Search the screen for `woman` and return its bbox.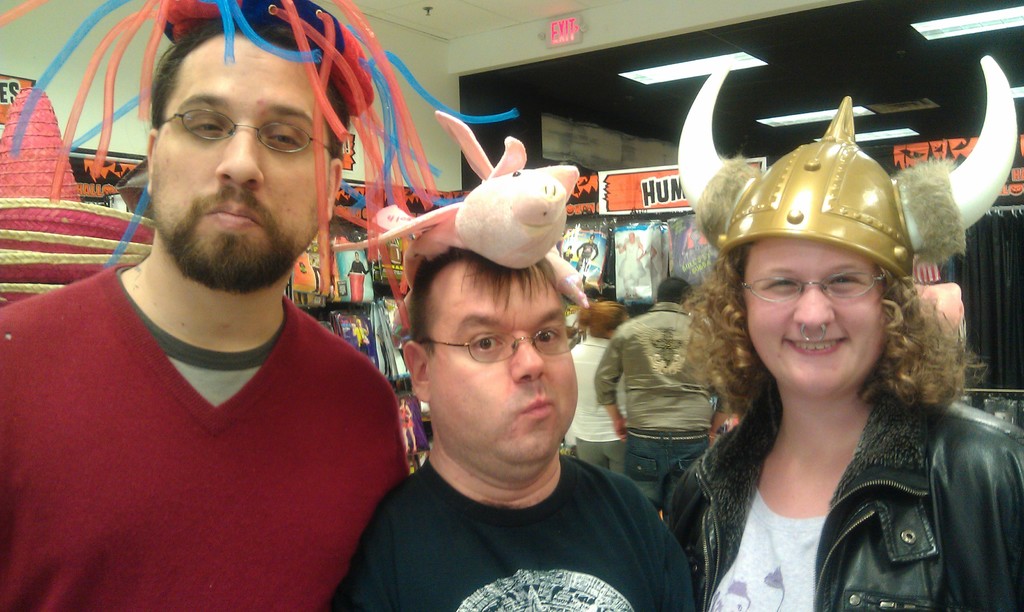
Found: [566, 296, 629, 479].
